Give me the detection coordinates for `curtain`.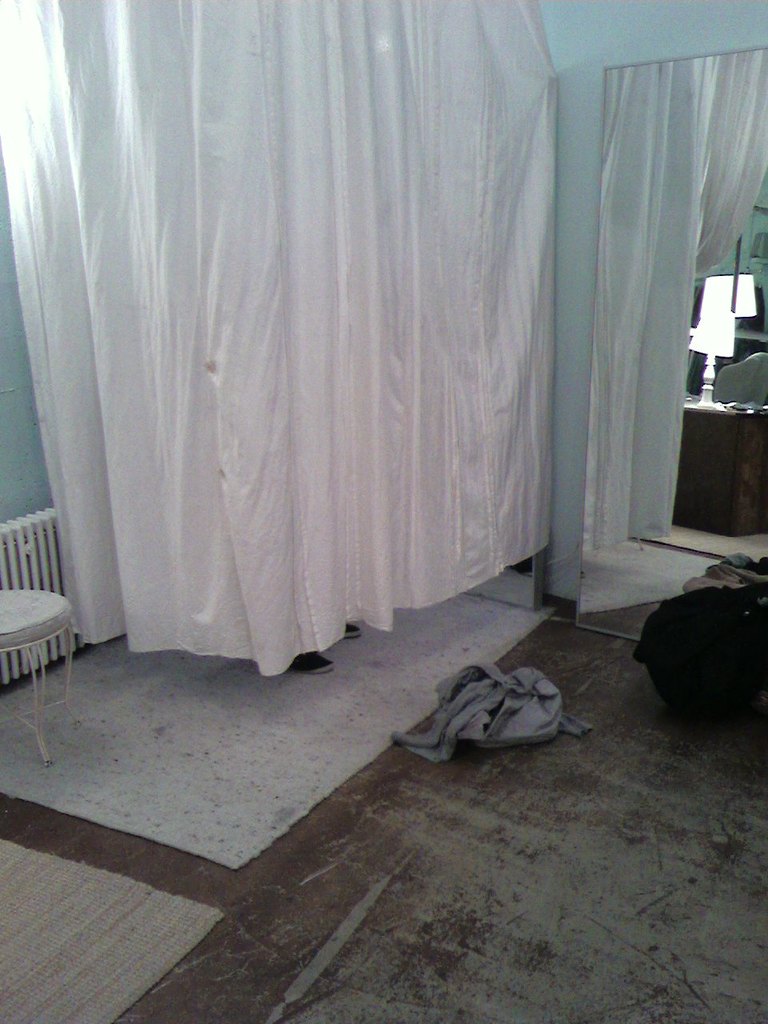
(left=25, top=5, right=625, bottom=740).
